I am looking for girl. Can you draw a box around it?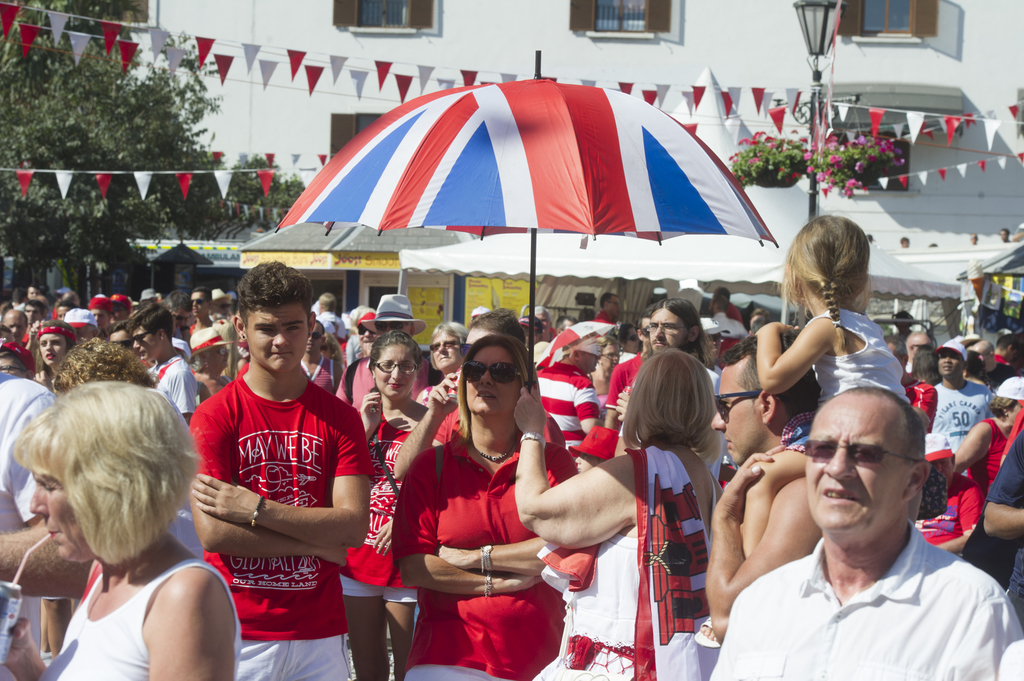
Sure, the bounding box is locate(35, 319, 81, 401).
